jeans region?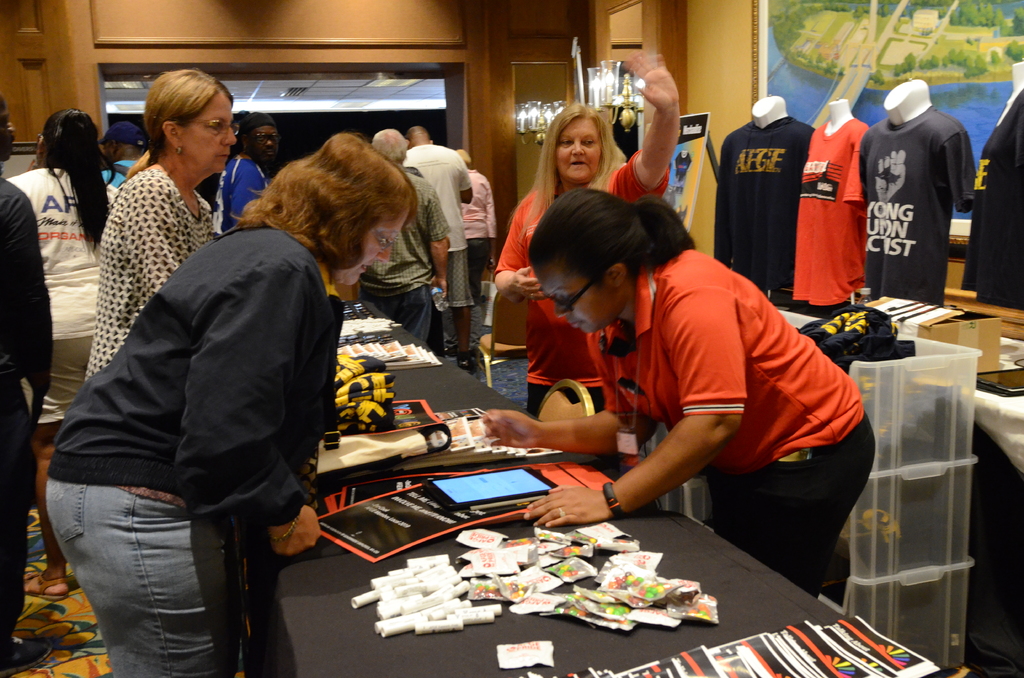
70 471 216 666
